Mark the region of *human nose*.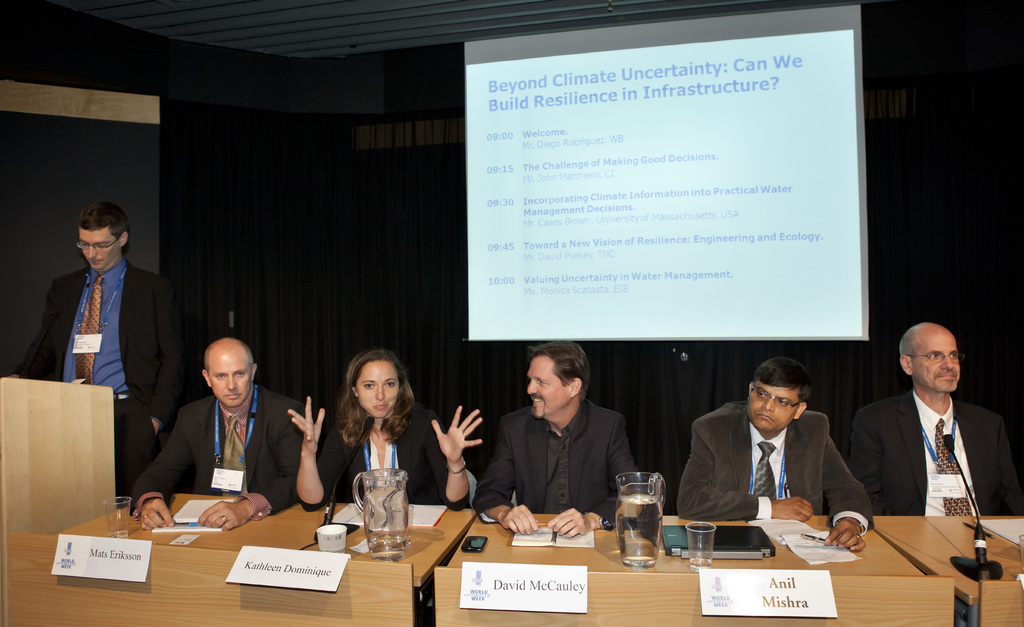
Region: BBox(228, 373, 235, 391).
